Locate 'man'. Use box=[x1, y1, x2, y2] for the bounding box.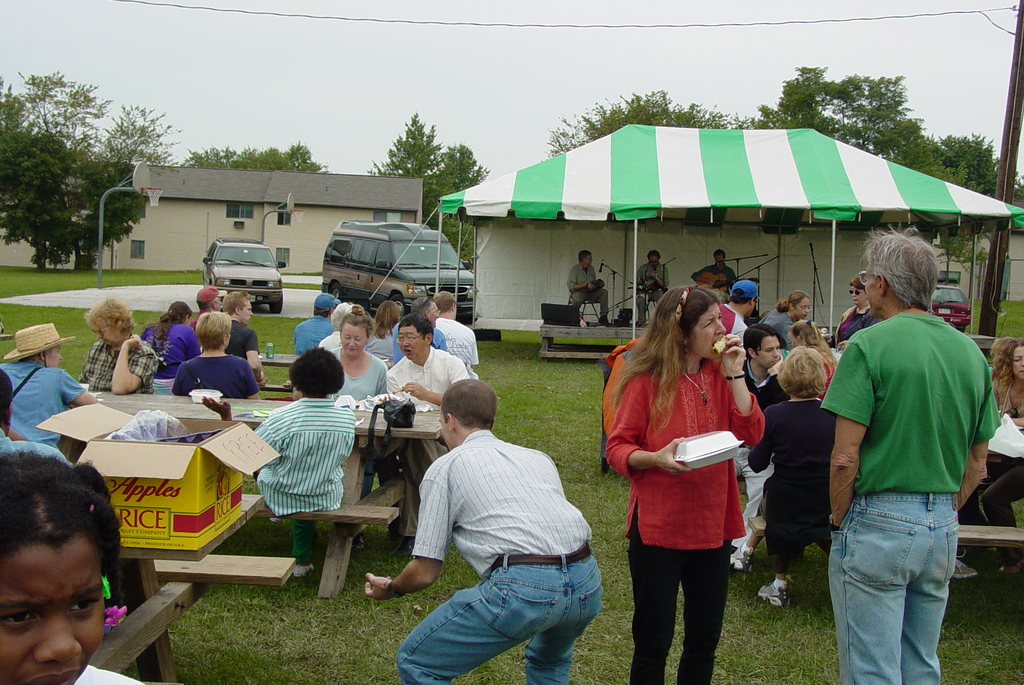
box=[565, 250, 610, 326].
